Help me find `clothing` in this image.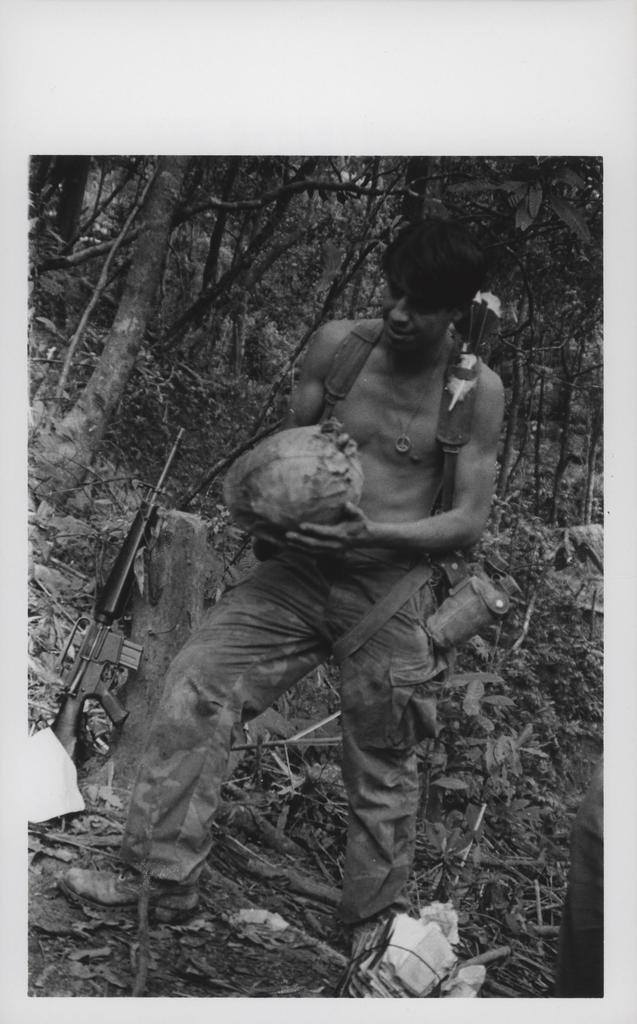
Found it: l=120, t=545, r=441, b=930.
